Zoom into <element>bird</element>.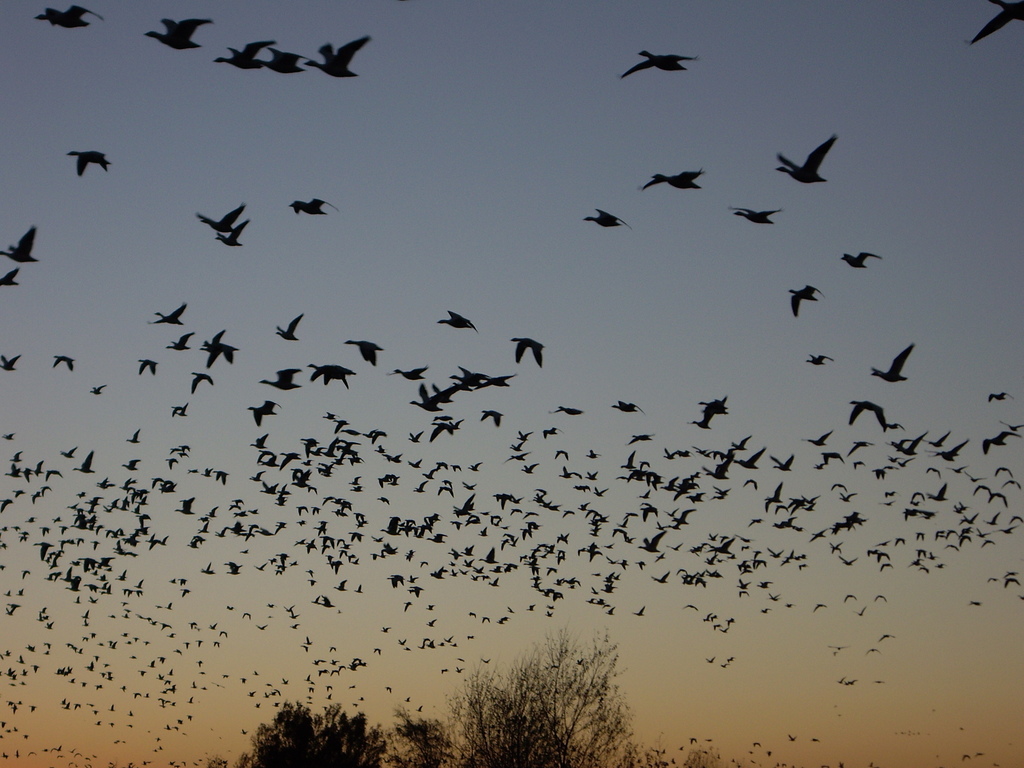
Zoom target: {"left": 789, "top": 284, "right": 821, "bottom": 317}.
